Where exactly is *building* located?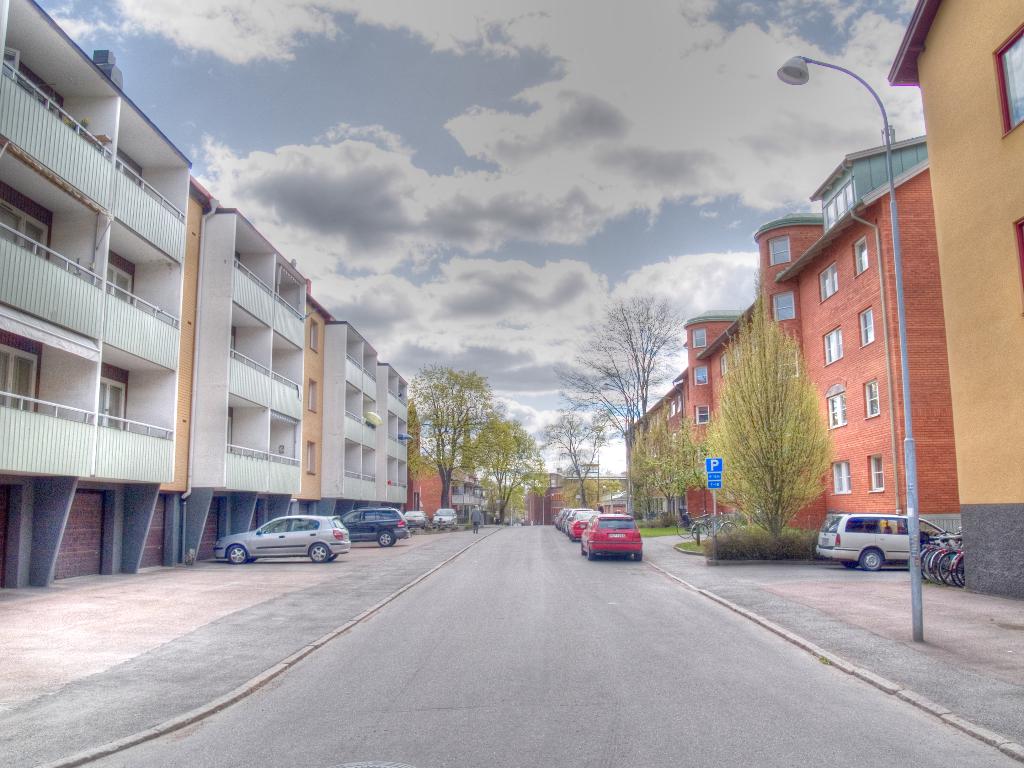
Its bounding box is (888, 0, 1023, 596).
